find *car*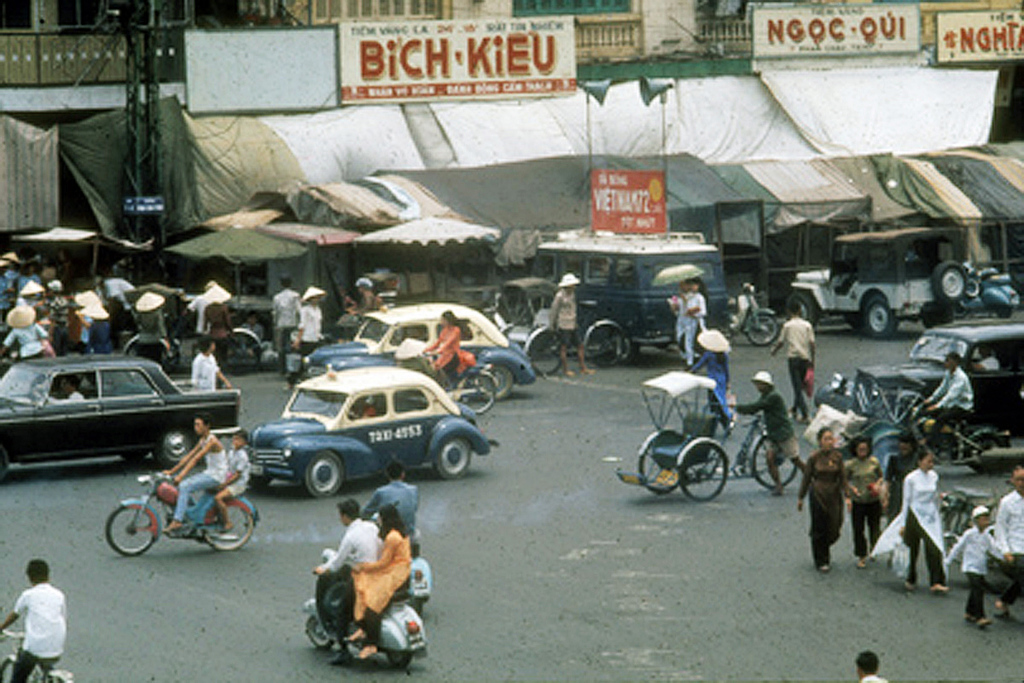
bbox=[0, 347, 241, 484]
